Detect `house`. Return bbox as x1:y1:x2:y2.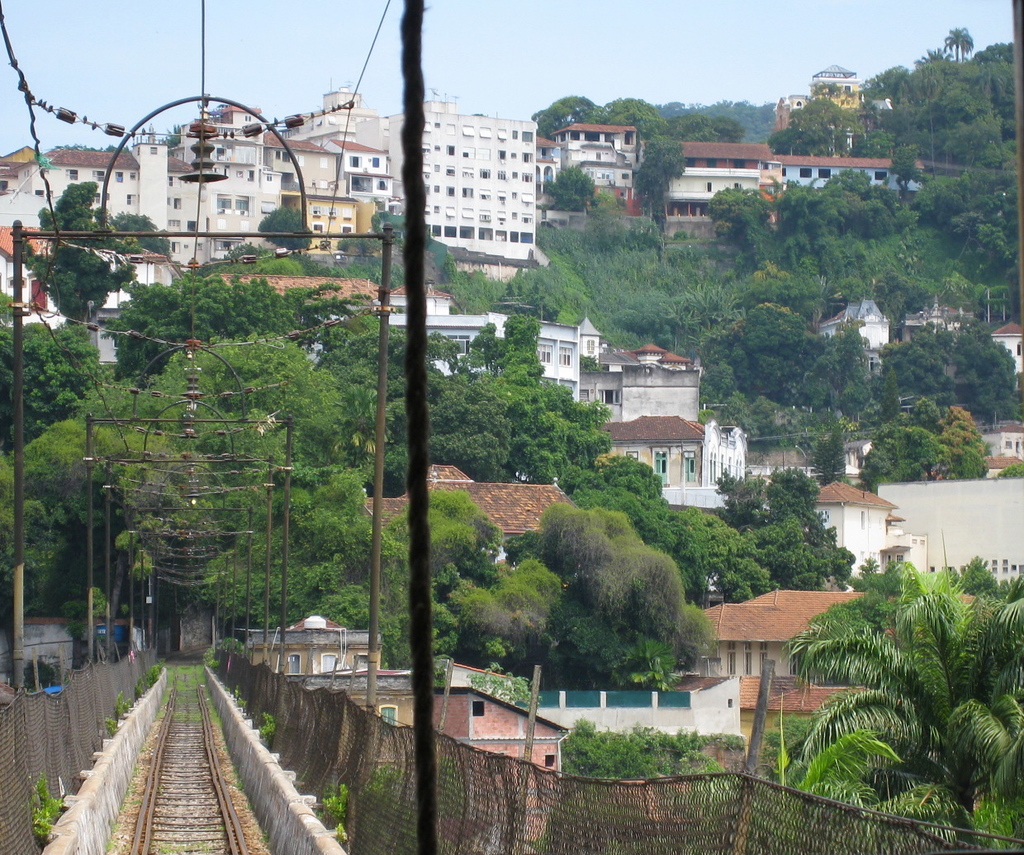
810:65:878:126.
